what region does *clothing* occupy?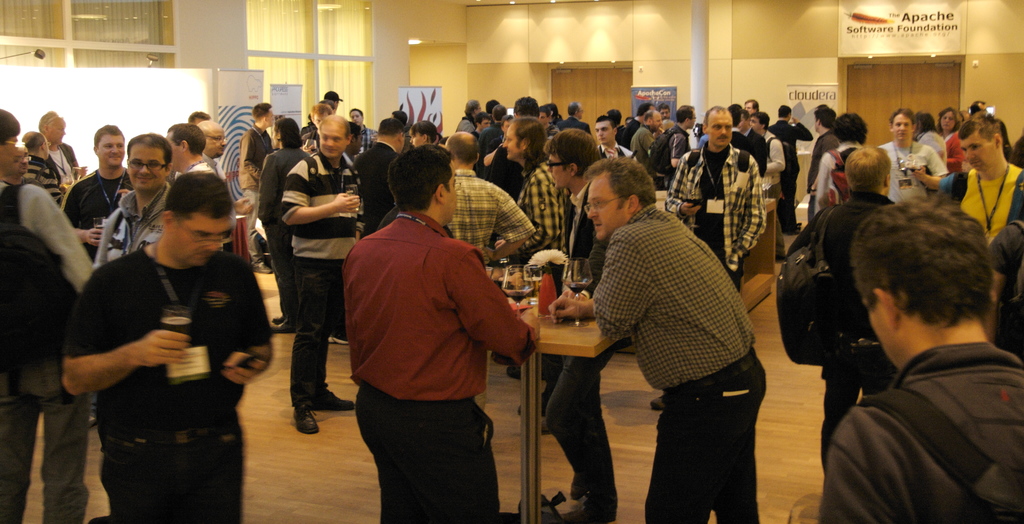
crop(586, 195, 765, 523).
